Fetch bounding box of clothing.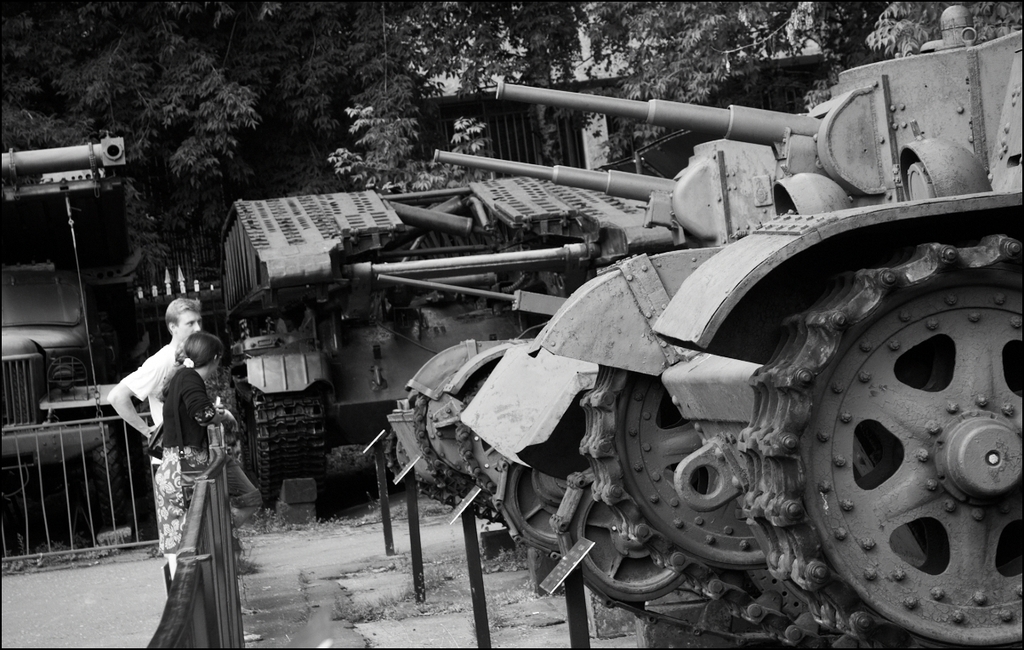
Bbox: detection(123, 341, 180, 430).
